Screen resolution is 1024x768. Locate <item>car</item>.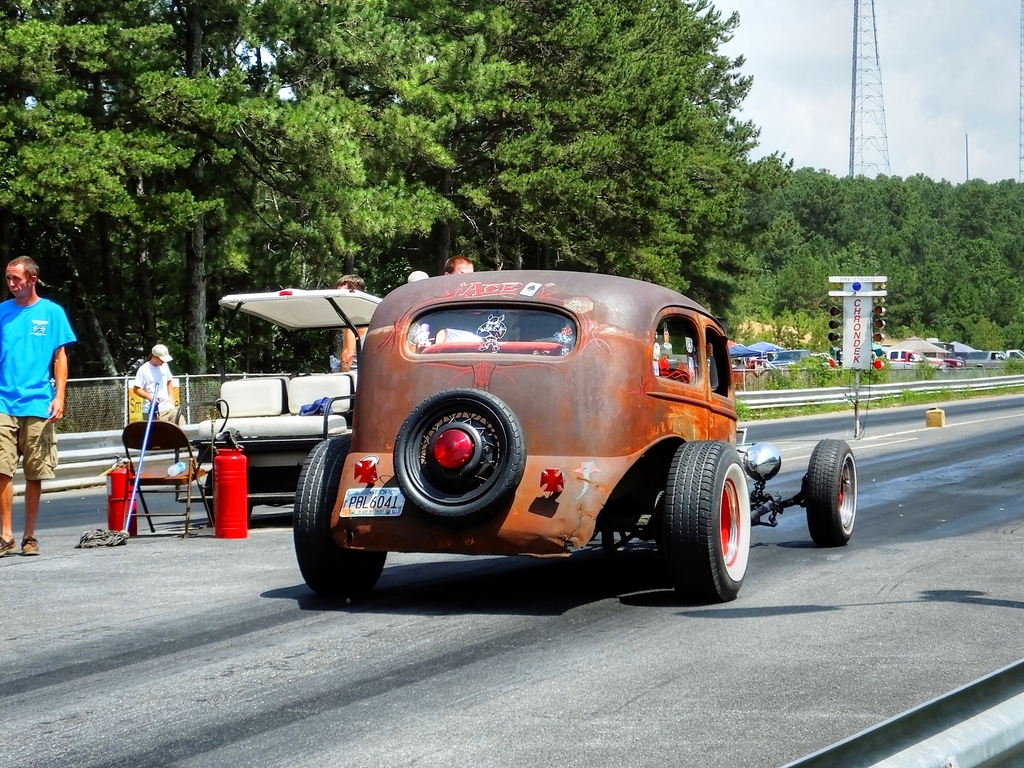
Rect(291, 269, 861, 608).
